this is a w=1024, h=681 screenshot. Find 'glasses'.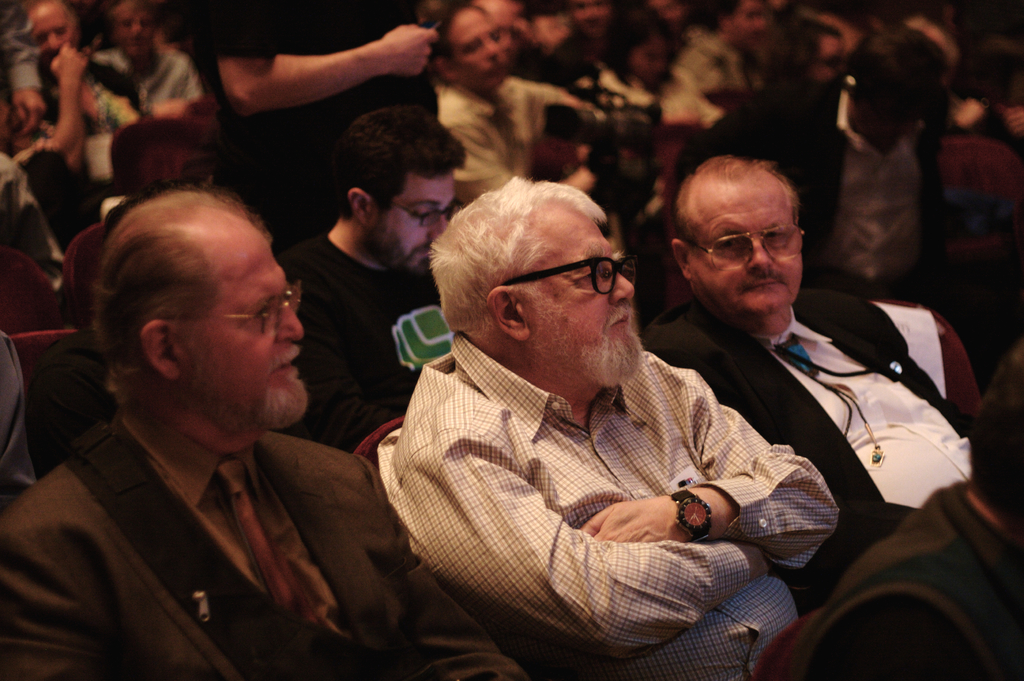
Bounding box: [left=499, top=254, right=643, bottom=294].
